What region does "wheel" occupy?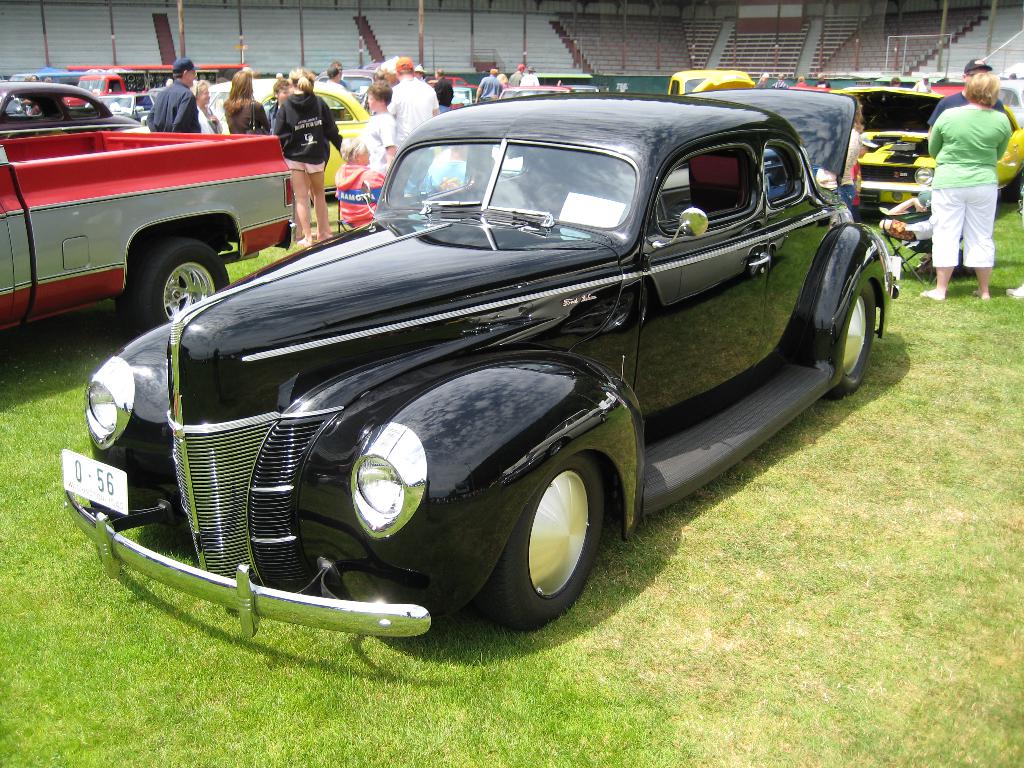
<box>488,452,613,627</box>.
